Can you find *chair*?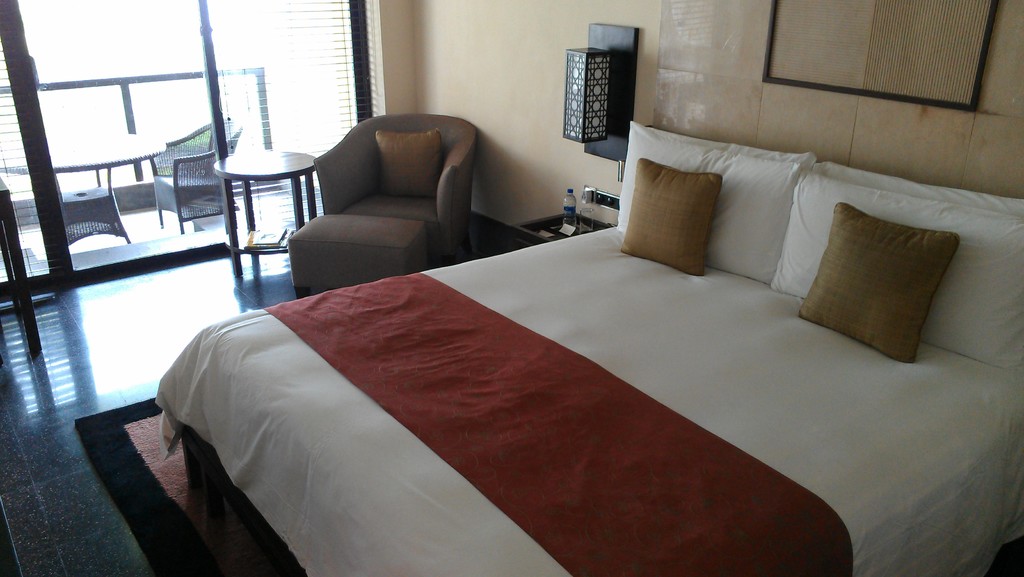
Yes, bounding box: bbox=[146, 118, 247, 239].
